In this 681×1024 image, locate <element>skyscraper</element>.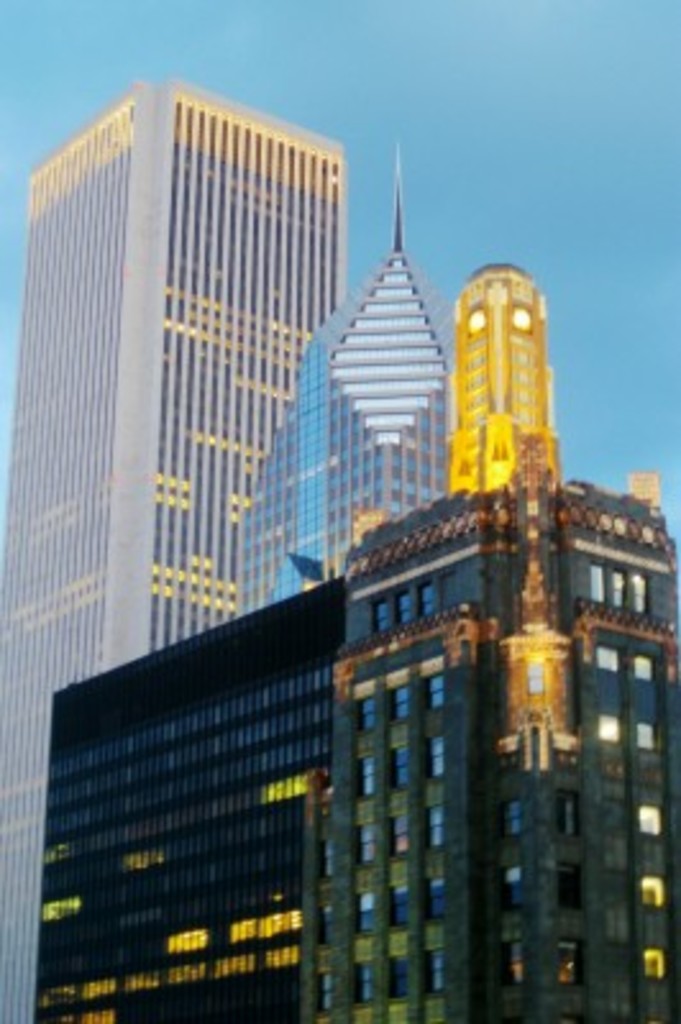
Bounding box: crop(0, 77, 351, 1019).
